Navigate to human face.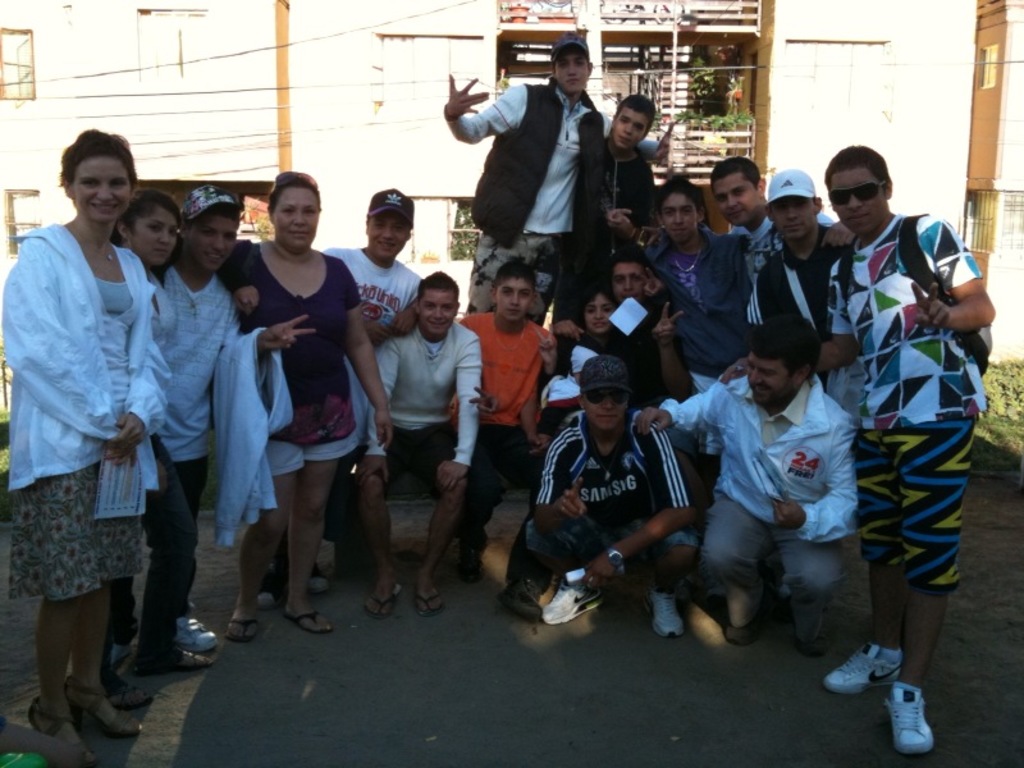
Navigation target: {"left": 746, "top": 349, "right": 788, "bottom": 406}.
